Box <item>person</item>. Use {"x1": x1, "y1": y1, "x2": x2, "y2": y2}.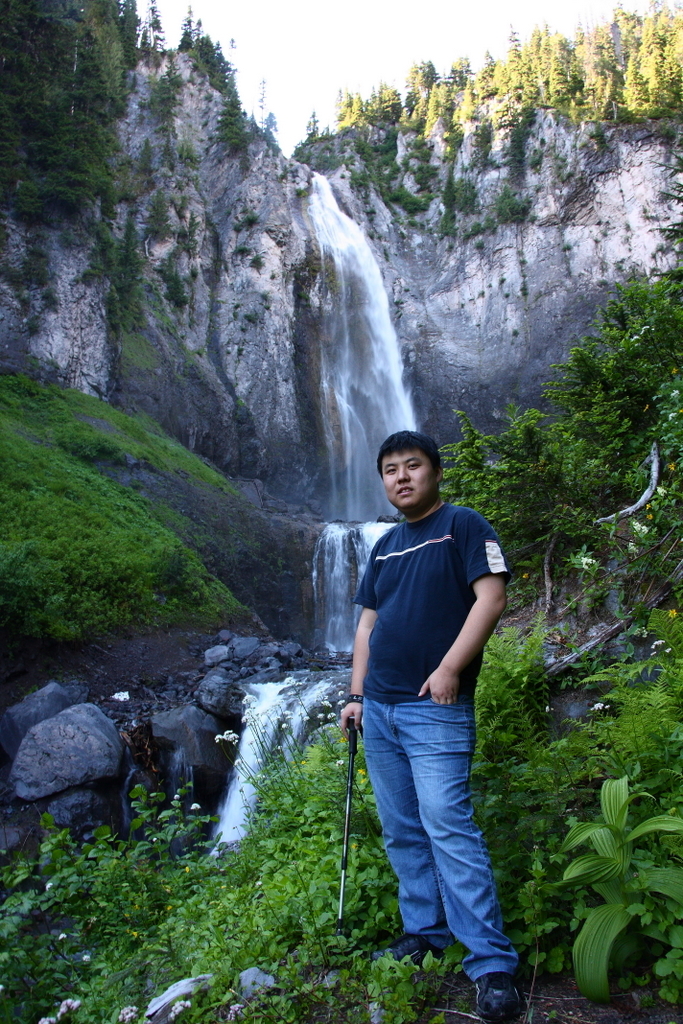
{"x1": 337, "y1": 428, "x2": 529, "y2": 1023}.
